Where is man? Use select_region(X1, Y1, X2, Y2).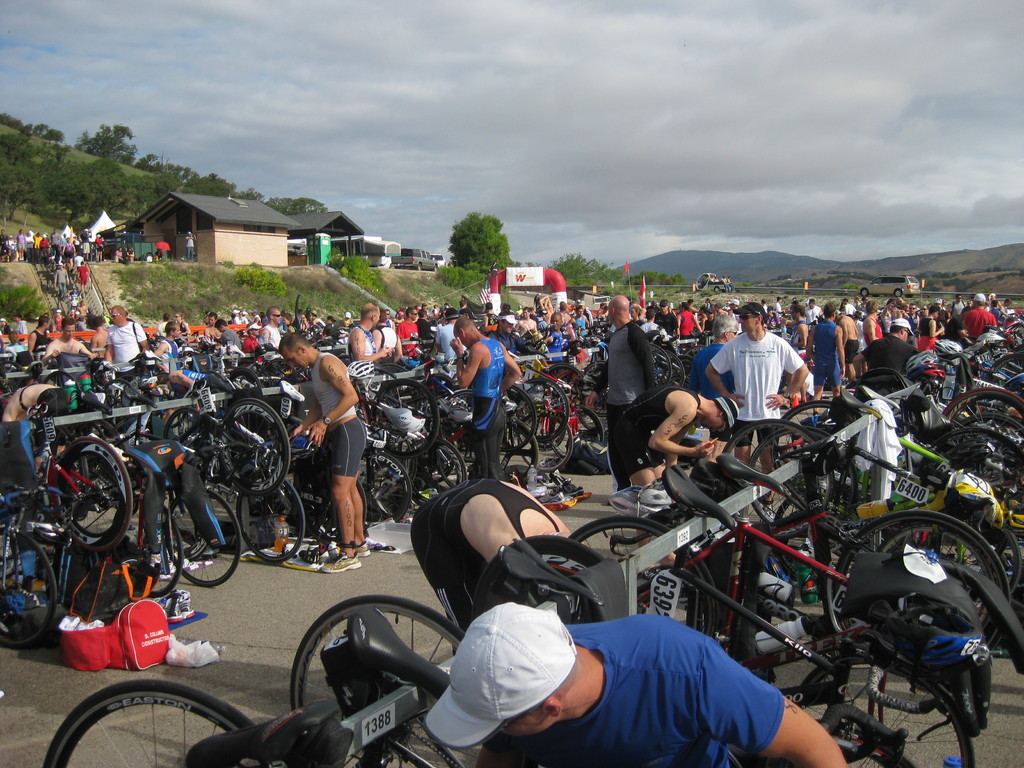
select_region(600, 381, 743, 505).
